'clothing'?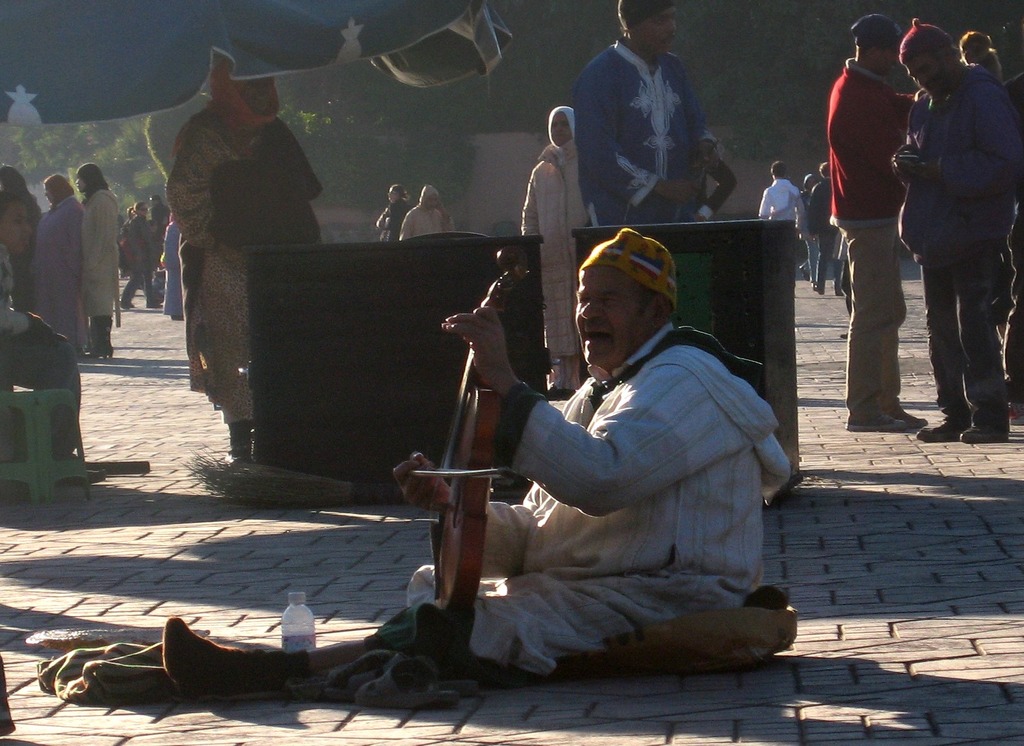
125, 219, 157, 304
